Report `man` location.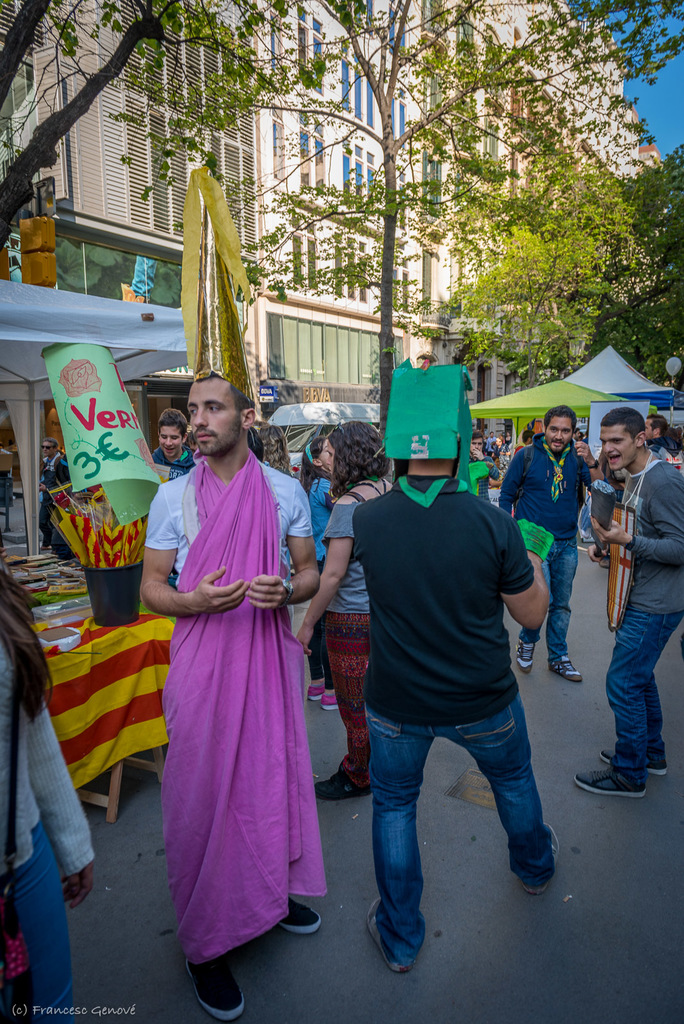
Report: <bbox>500, 406, 582, 681</bbox>.
